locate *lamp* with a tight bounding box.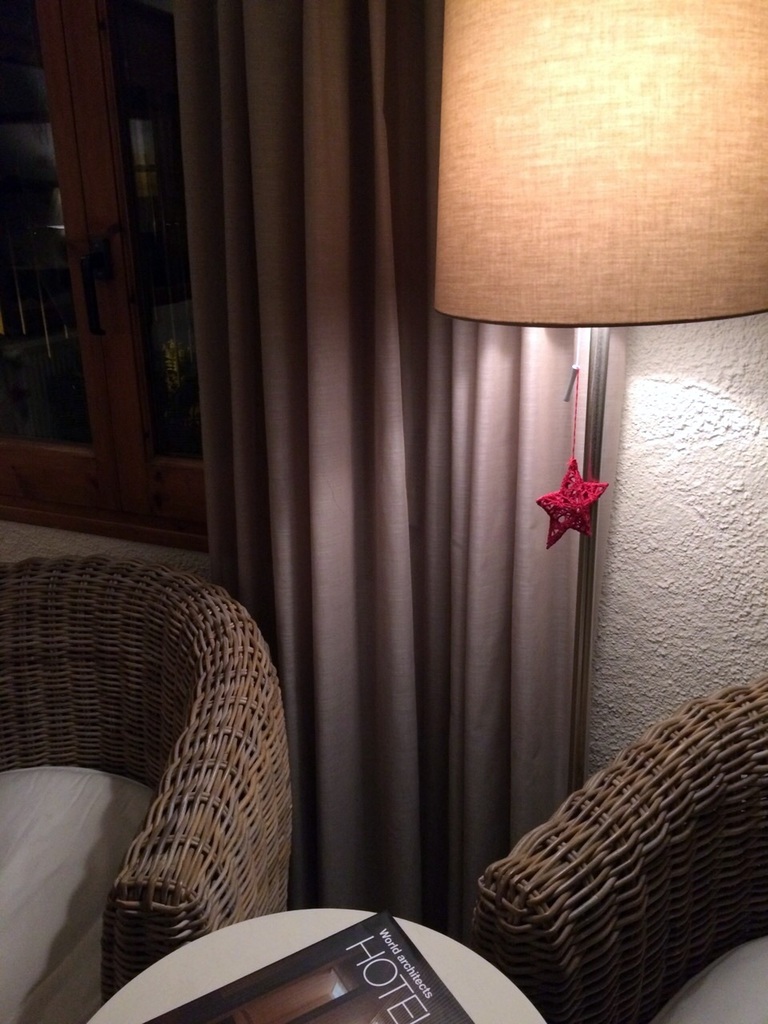
(left=438, top=0, right=767, bottom=788).
